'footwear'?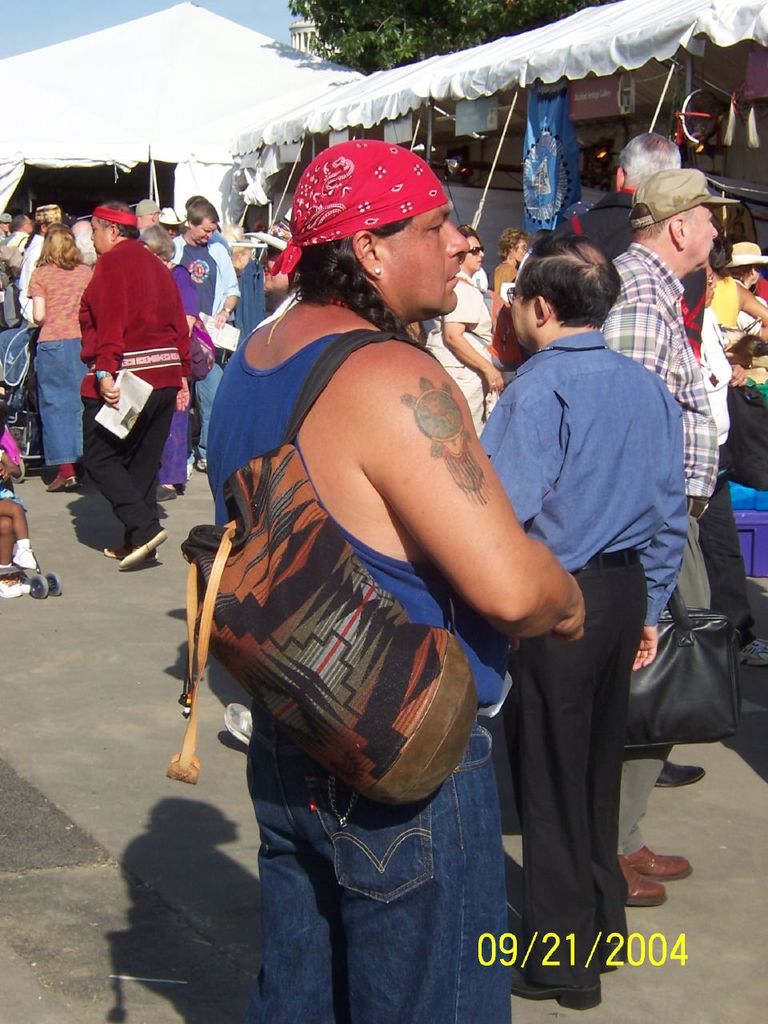
[x1=42, y1=477, x2=83, y2=496]
